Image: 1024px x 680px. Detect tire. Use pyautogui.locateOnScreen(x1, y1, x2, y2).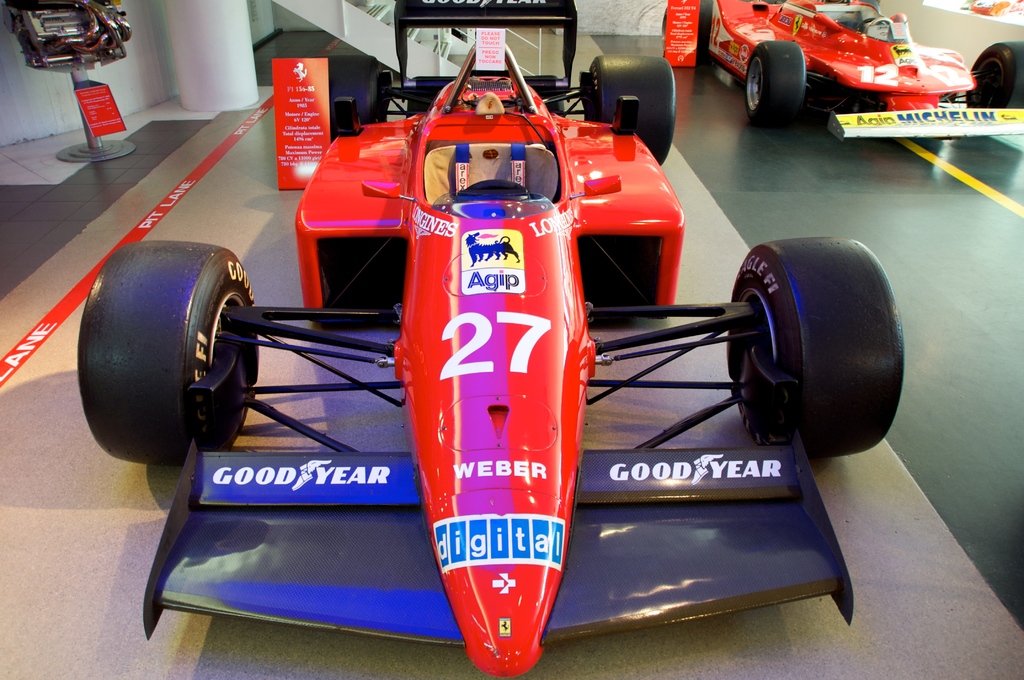
pyautogui.locateOnScreen(661, 0, 714, 62).
